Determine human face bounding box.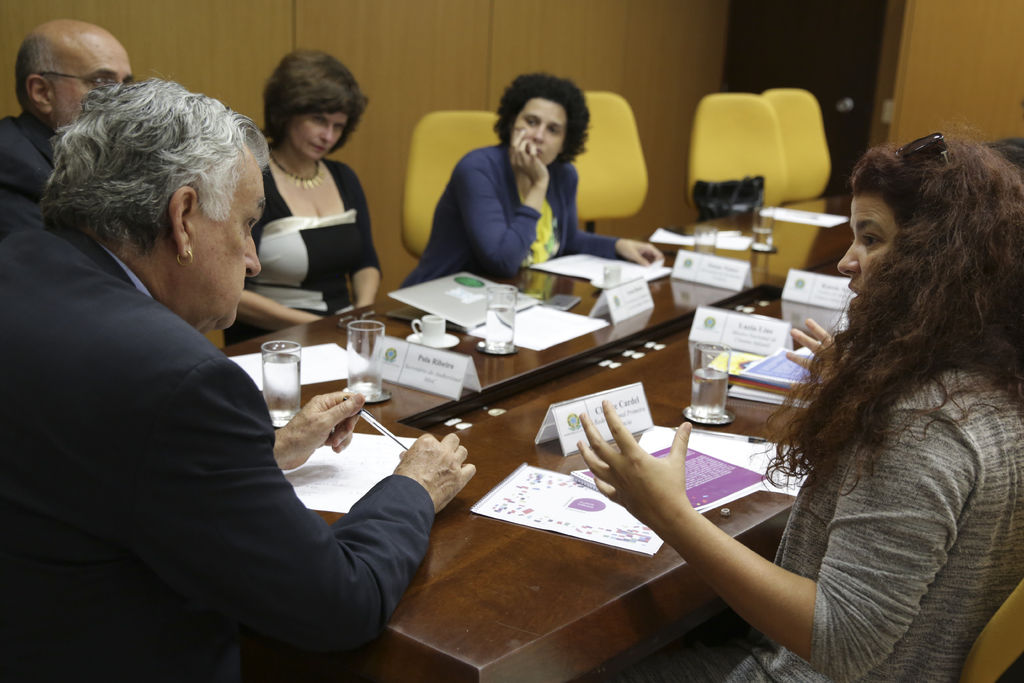
Determined: 56 39 134 133.
